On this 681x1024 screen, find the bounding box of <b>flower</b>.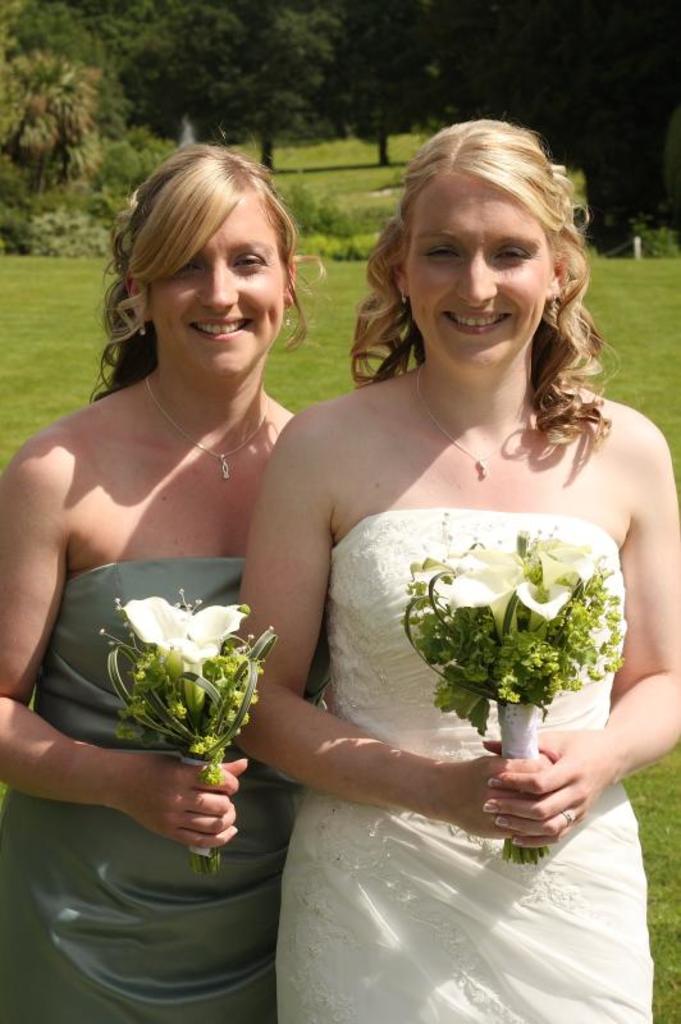
Bounding box: bbox=[536, 543, 599, 588].
